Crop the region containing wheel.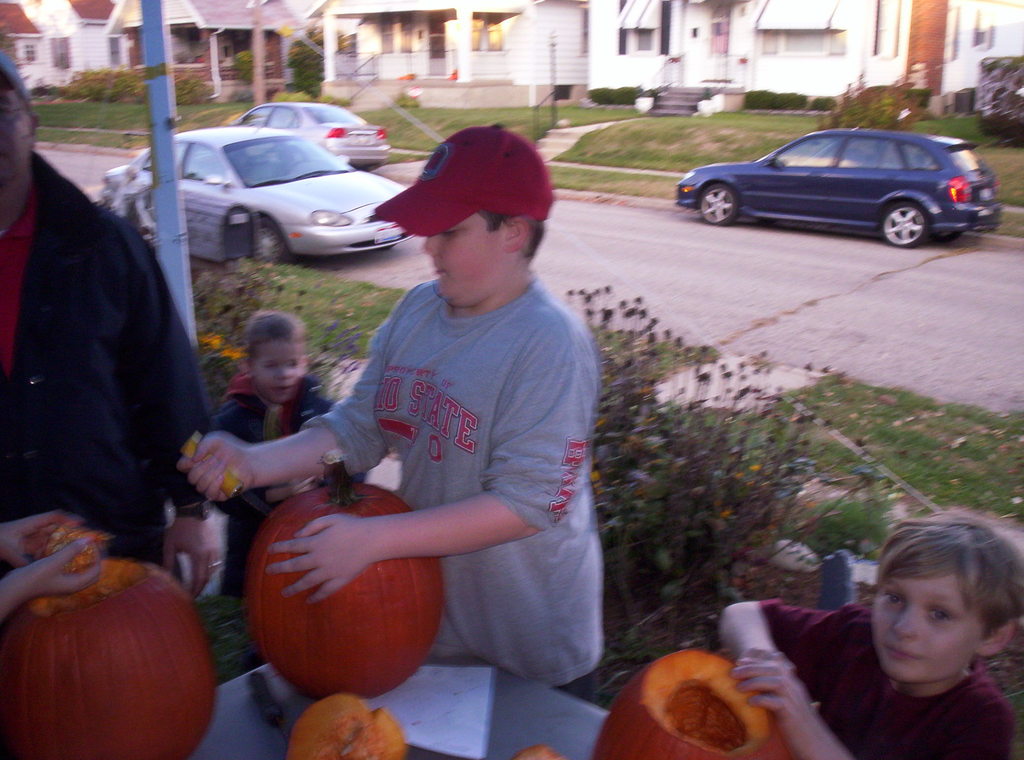
Crop region: x1=930 y1=231 x2=962 y2=243.
